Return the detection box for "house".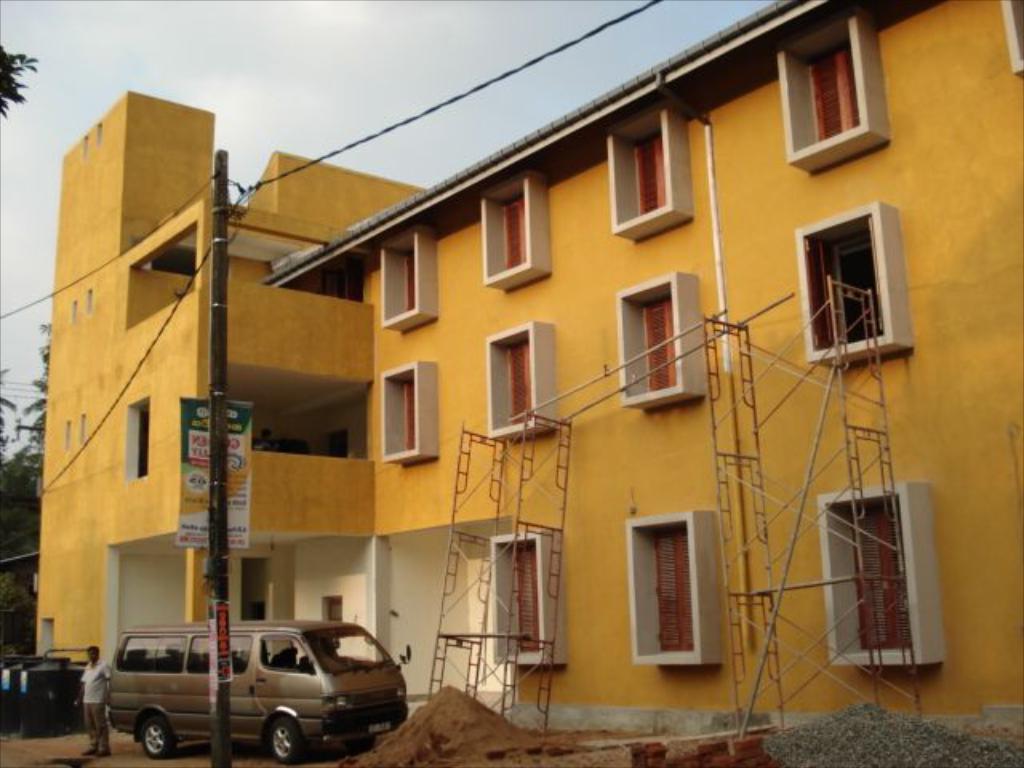
select_region(40, 0, 1022, 766).
